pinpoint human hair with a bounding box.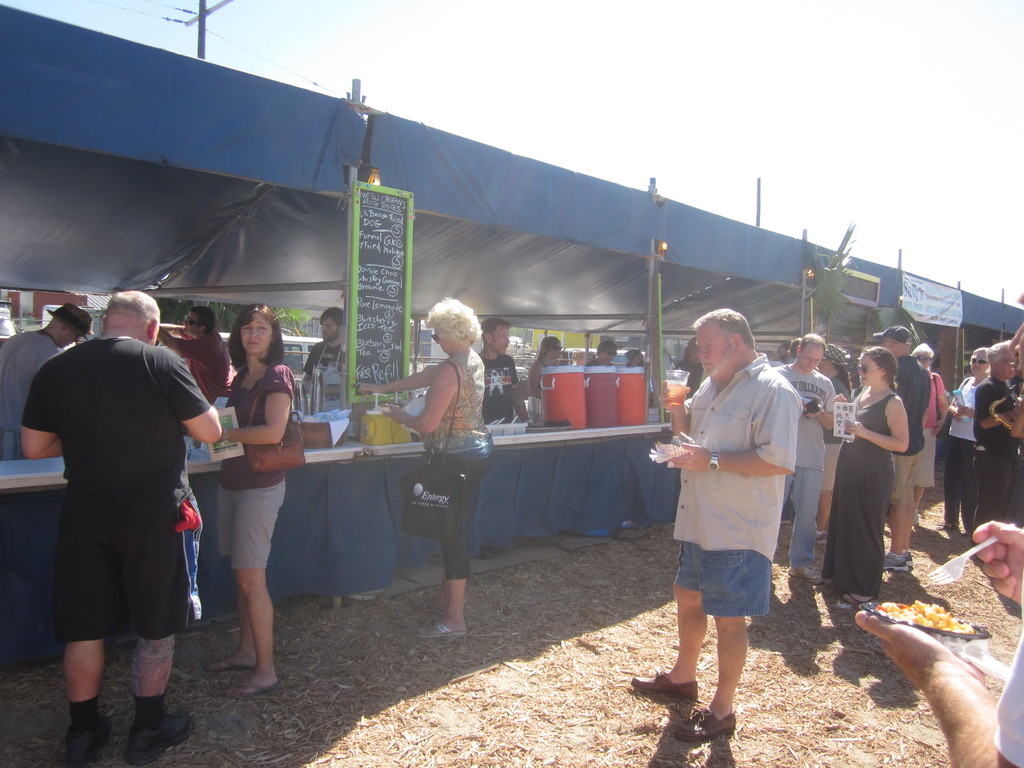
(480, 317, 513, 337).
